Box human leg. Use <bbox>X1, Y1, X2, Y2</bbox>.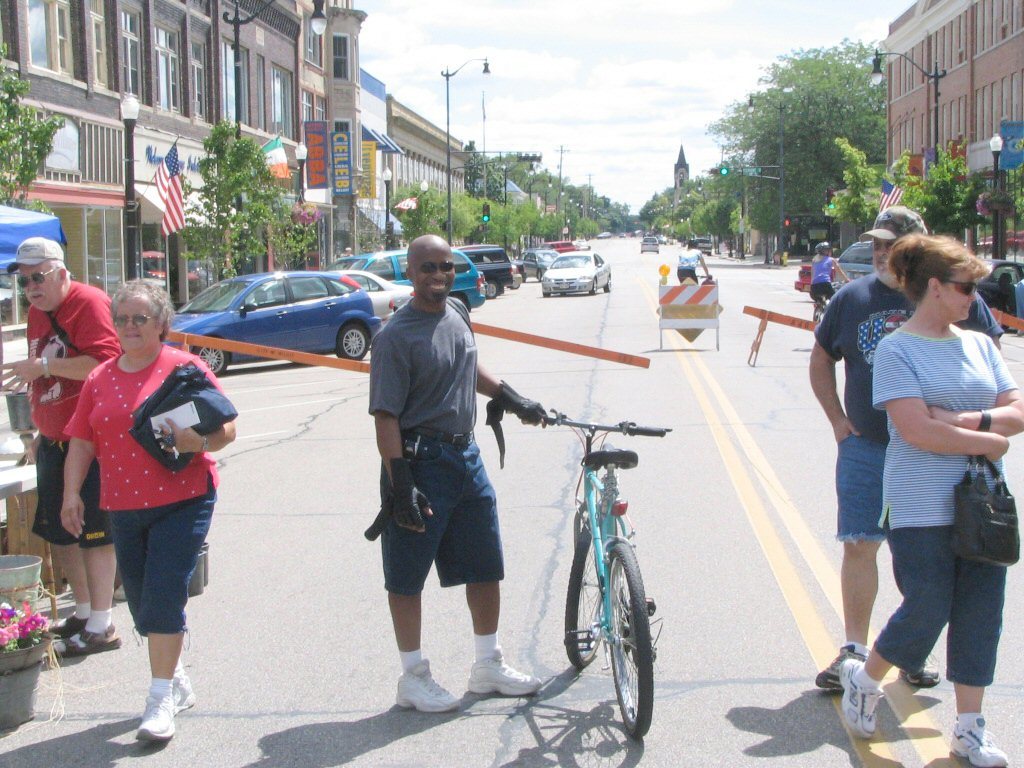
<bbox>811, 437, 885, 687</bbox>.
